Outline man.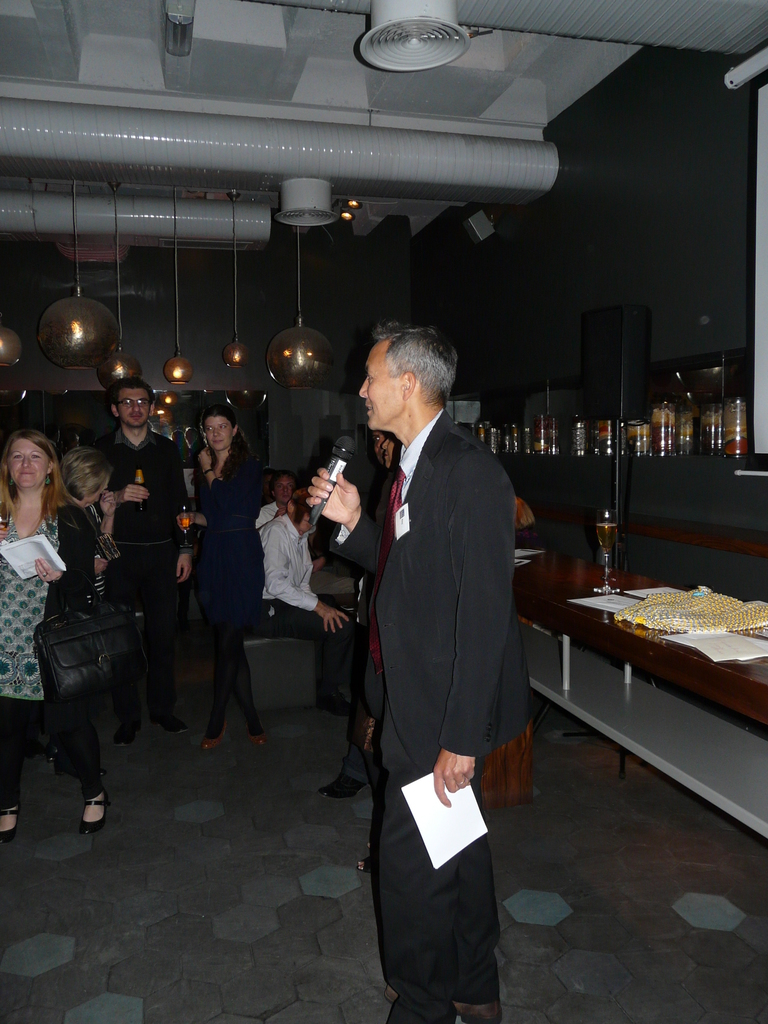
Outline: x1=301 y1=324 x2=536 y2=1023.
